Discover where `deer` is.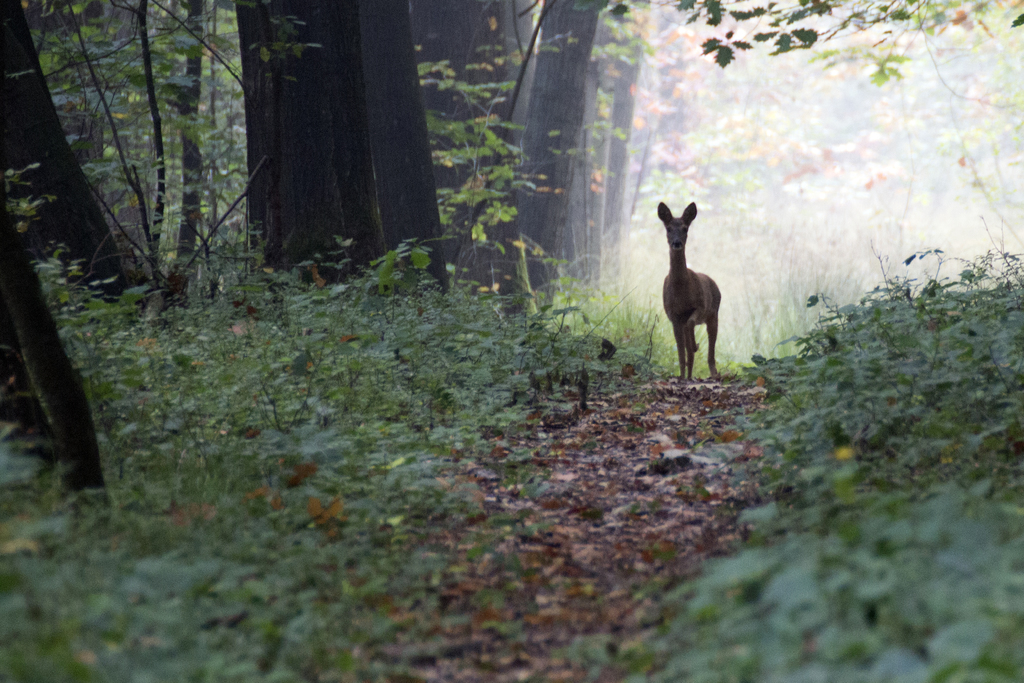
Discovered at locate(661, 201, 720, 375).
